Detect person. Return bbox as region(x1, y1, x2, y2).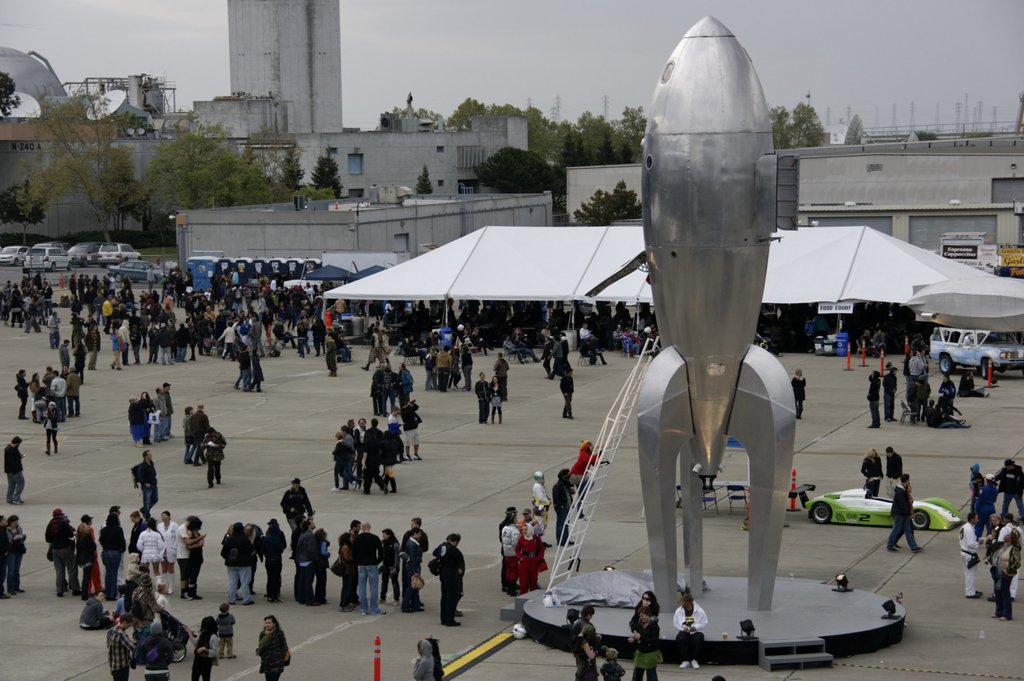
region(255, 614, 291, 680).
